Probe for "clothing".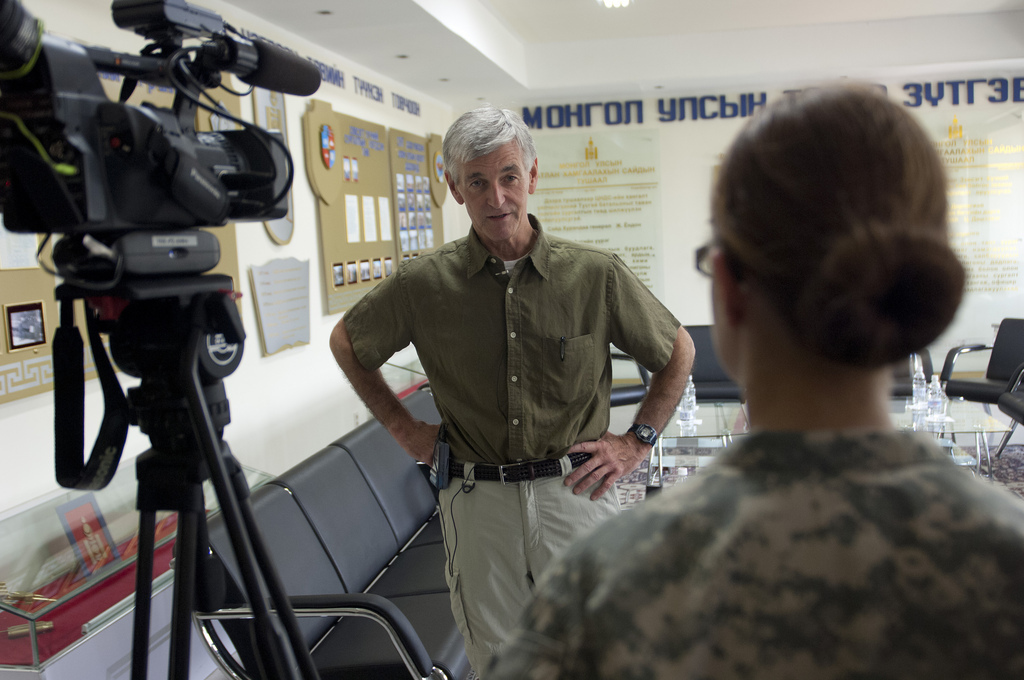
Probe result: bbox=(336, 220, 683, 674).
